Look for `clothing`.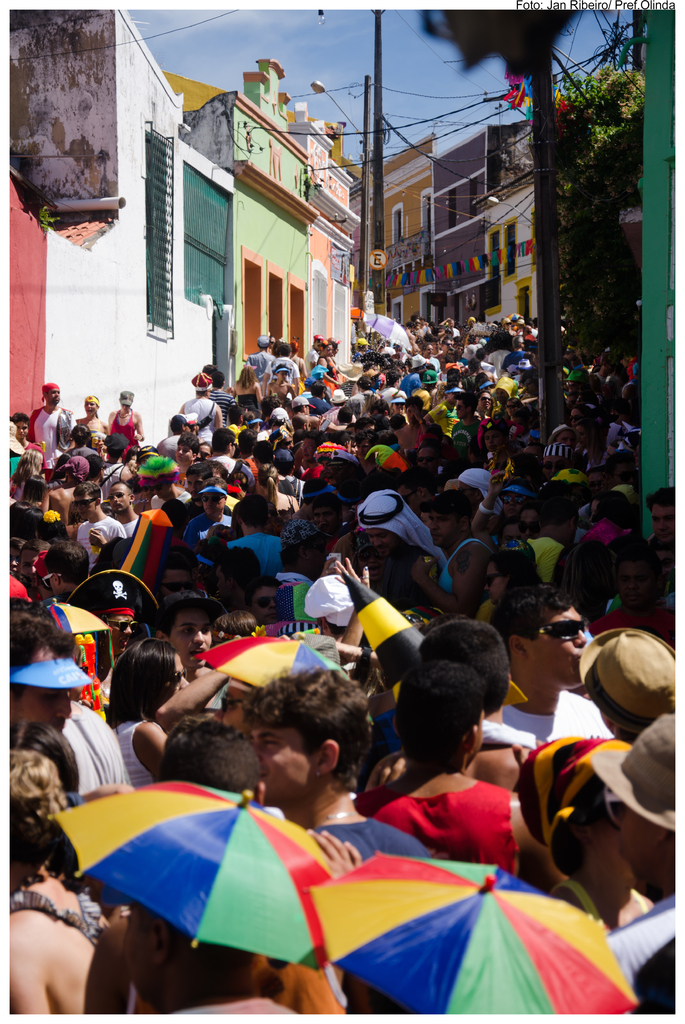
Found: (x1=359, y1=746, x2=538, y2=878).
